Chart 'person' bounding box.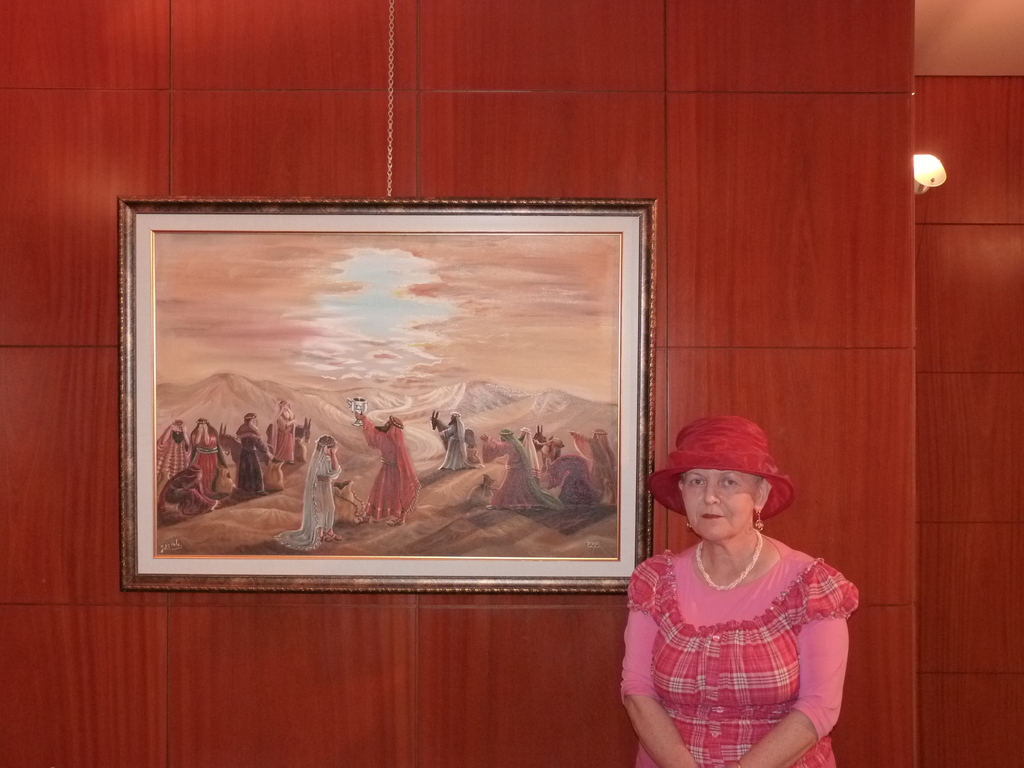
Charted: 300, 436, 342, 553.
